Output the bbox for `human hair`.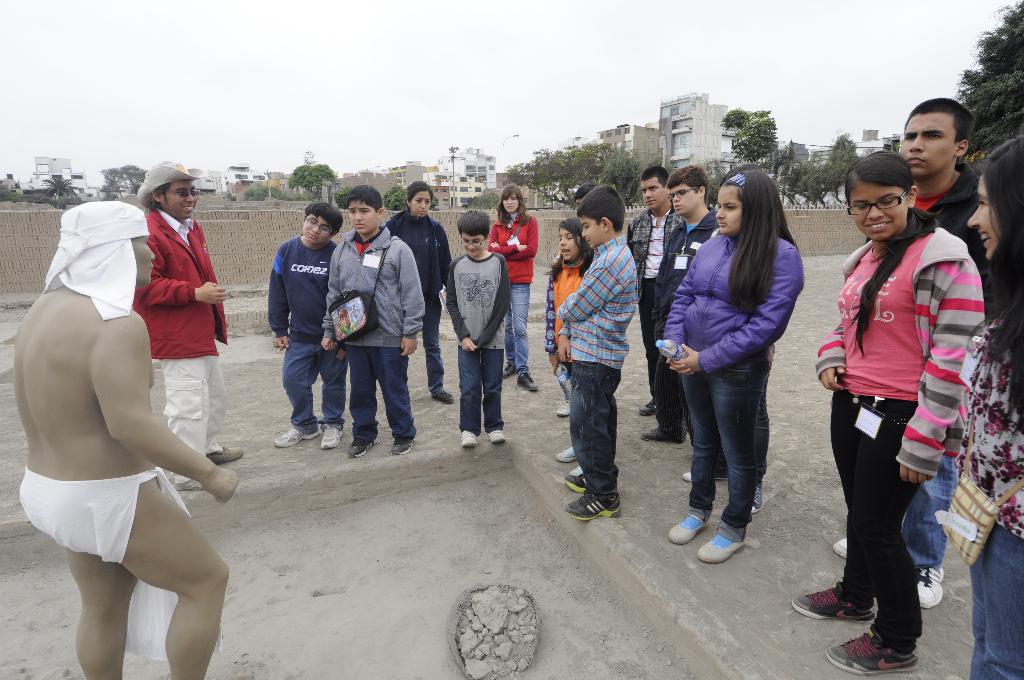
box=[455, 208, 492, 239].
